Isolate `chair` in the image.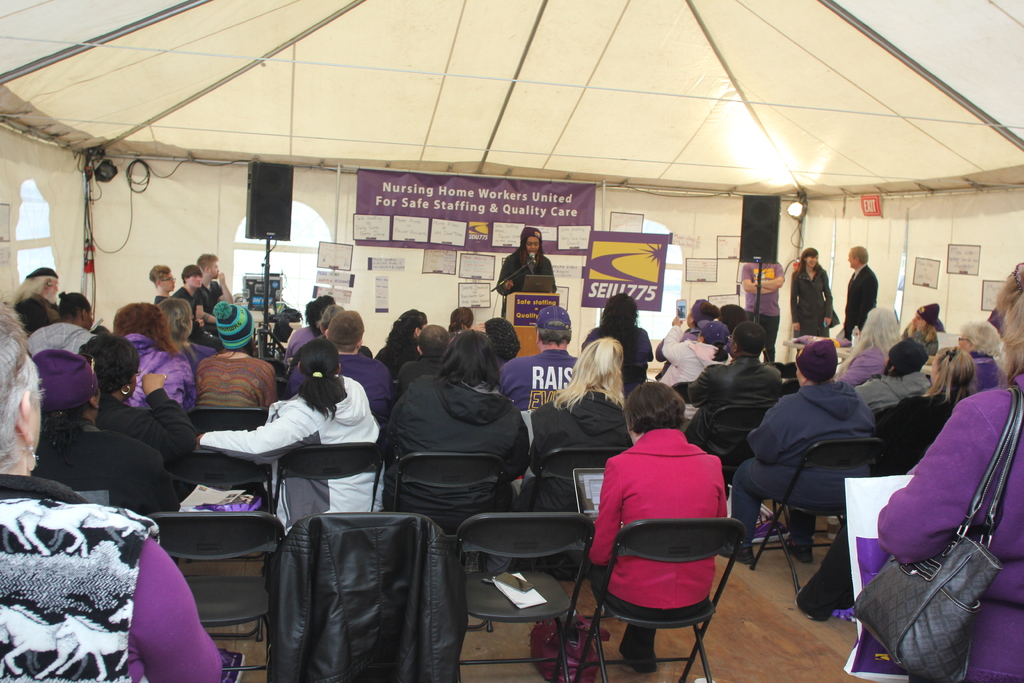
Isolated region: 163,451,278,571.
